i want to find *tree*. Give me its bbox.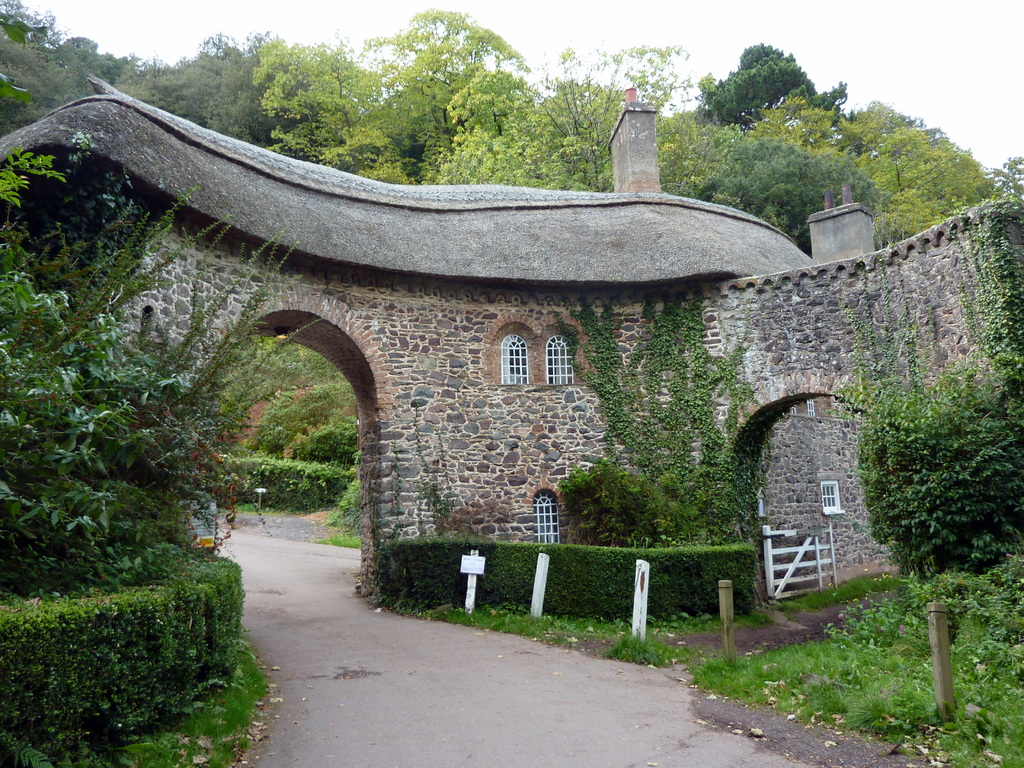
756, 90, 1003, 249.
